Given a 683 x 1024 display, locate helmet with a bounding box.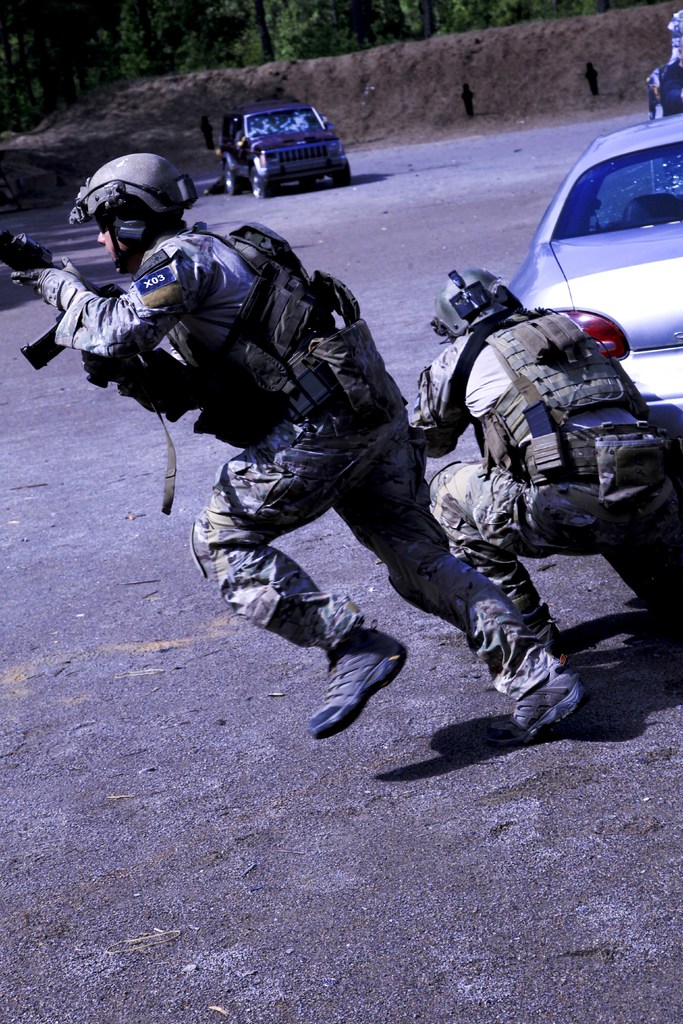
Located: x1=78 y1=142 x2=193 y2=236.
